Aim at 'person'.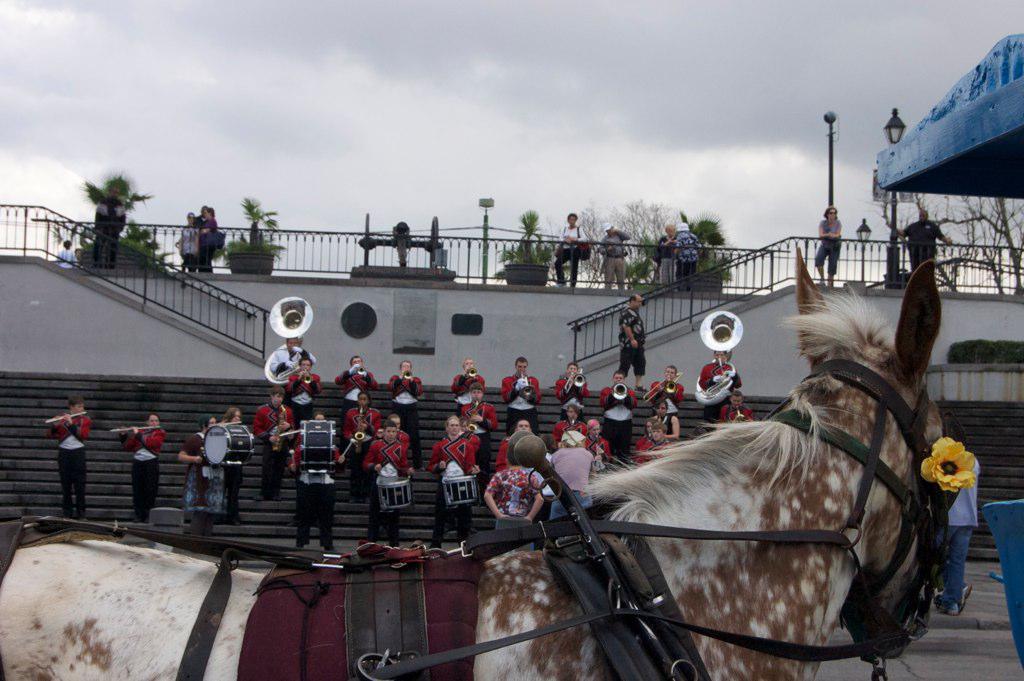
Aimed at [x1=198, y1=204, x2=219, y2=276].
